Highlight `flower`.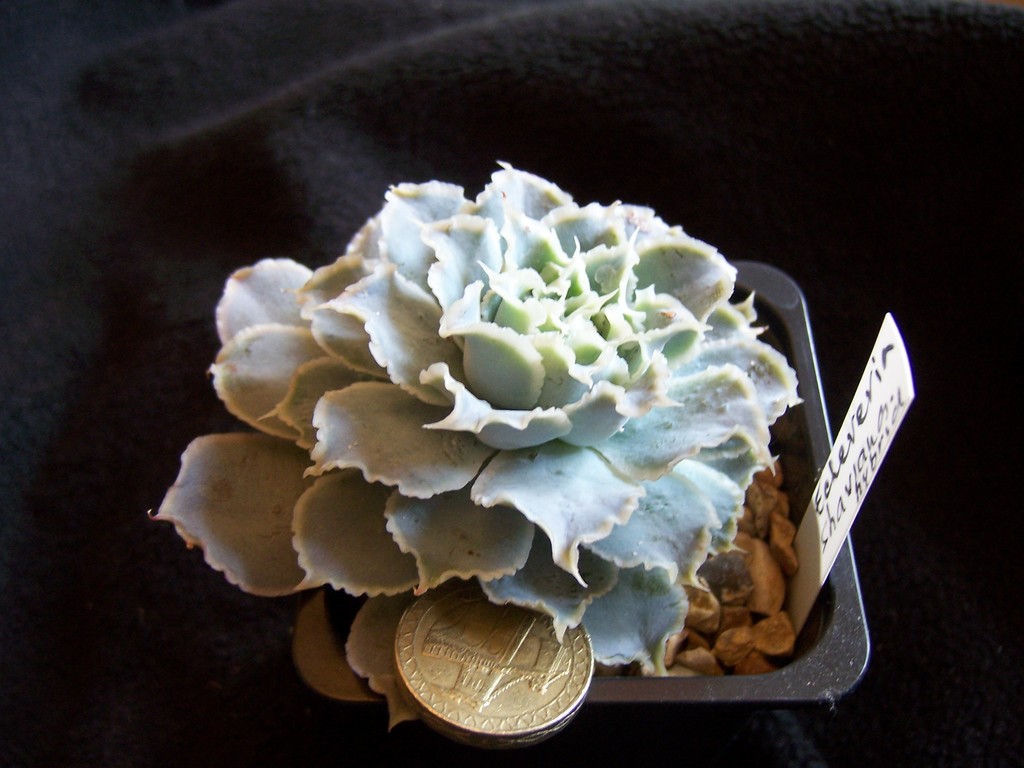
Highlighted region: rect(152, 155, 807, 668).
